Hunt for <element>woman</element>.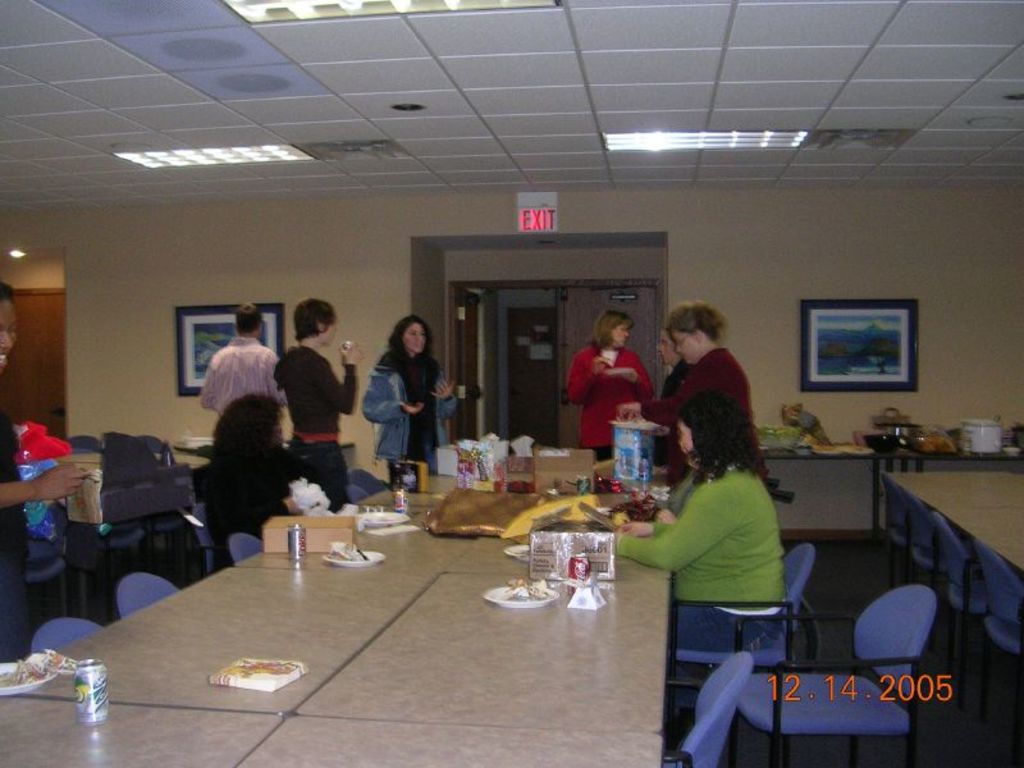
Hunted down at {"x1": 566, "y1": 310, "x2": 652, "y2": 460}.
